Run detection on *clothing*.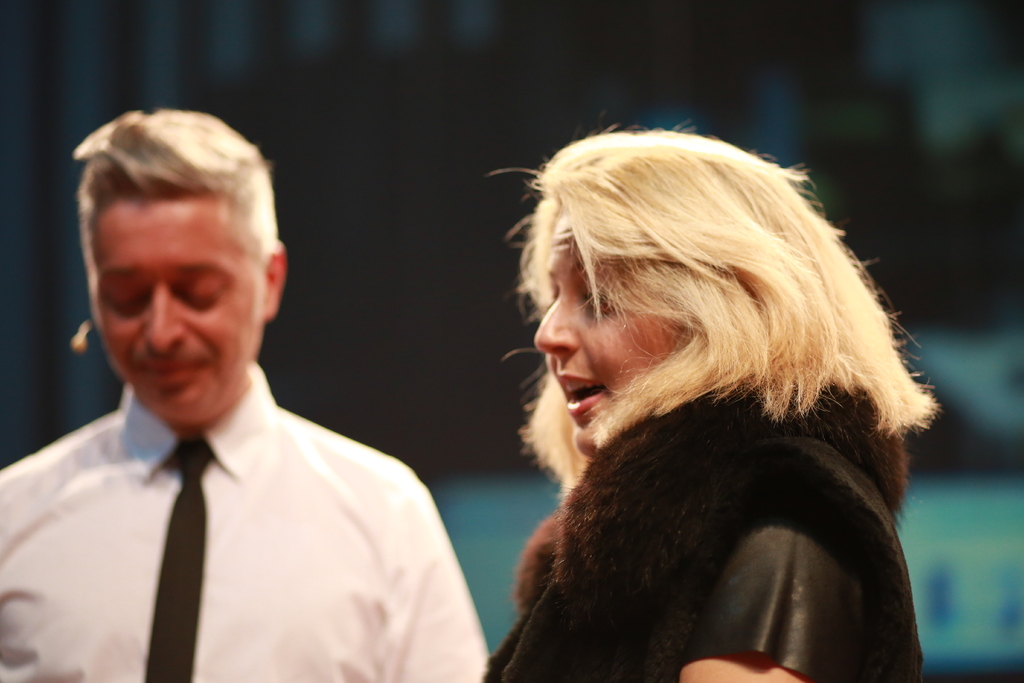
Result: x1=480, y1=429, x2=922, y2=682.
